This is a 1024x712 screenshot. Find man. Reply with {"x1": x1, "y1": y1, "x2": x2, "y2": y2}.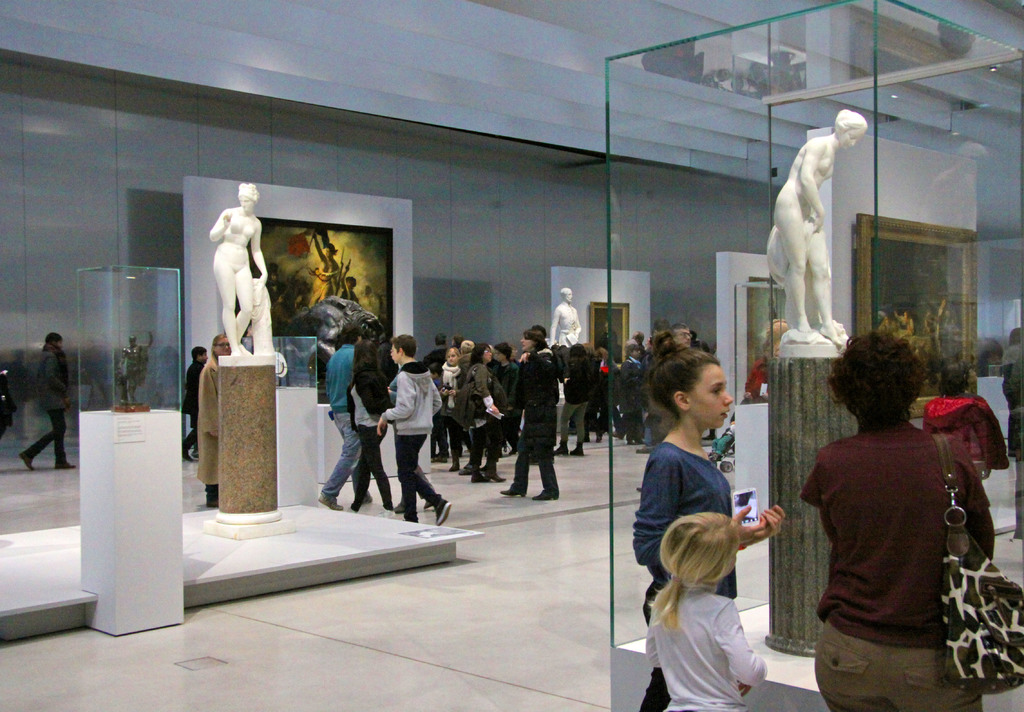
{"x1": 326, "y1": 325, "x2": 373, "y2": 514}.
